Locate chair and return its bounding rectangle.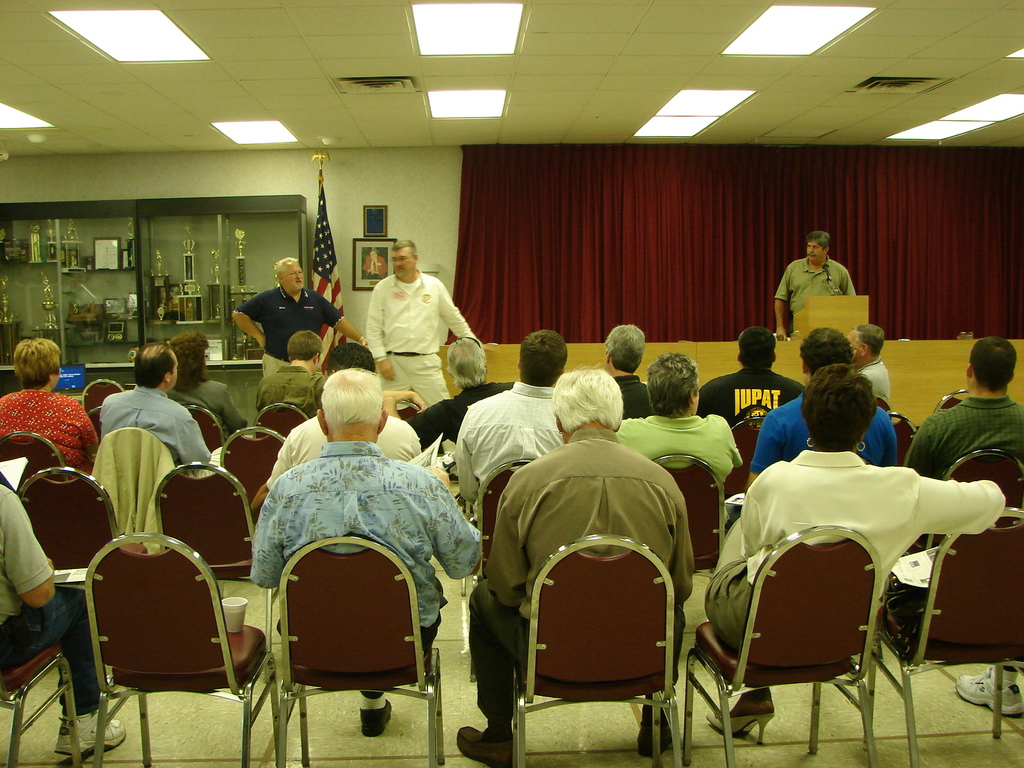
x1=15, y1=463, x2=121, y2=586.
